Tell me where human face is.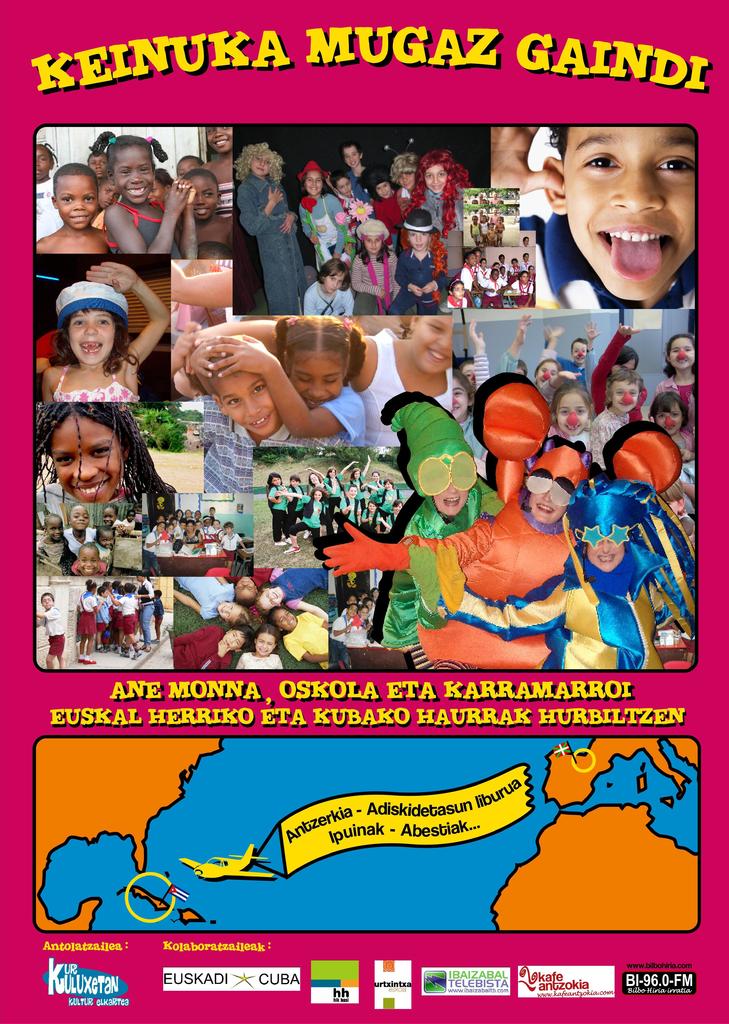
human face is at Rect(115, 144, 154, 204).
